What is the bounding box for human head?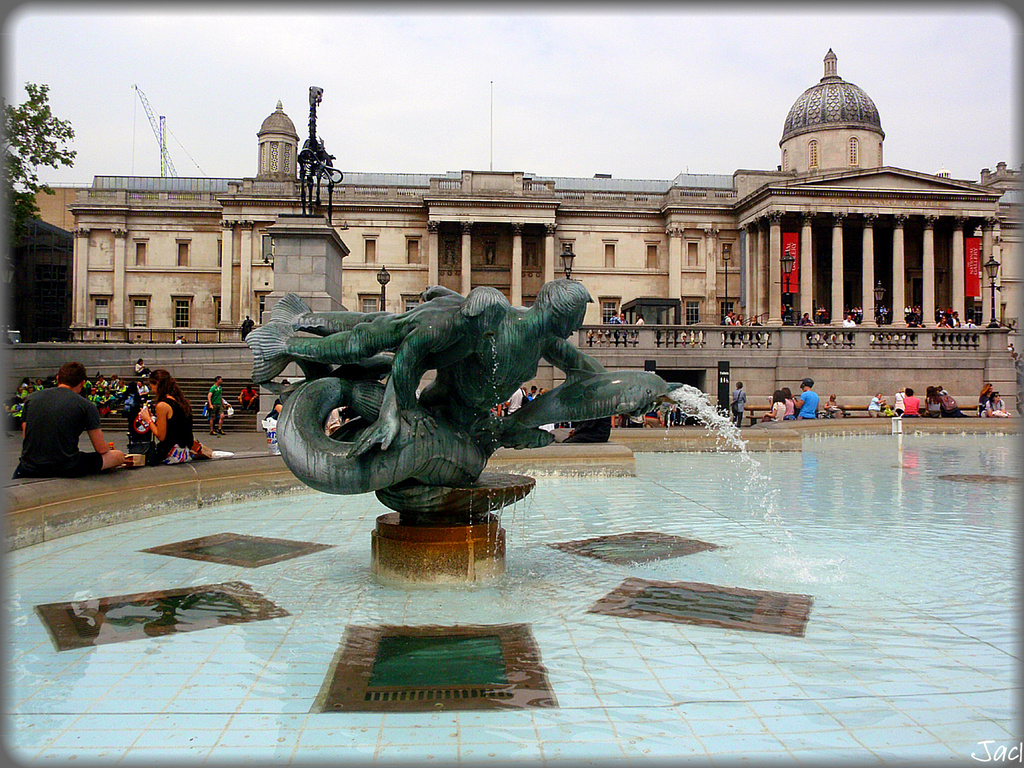
<region>989, 392, 1000, 402</region>.
